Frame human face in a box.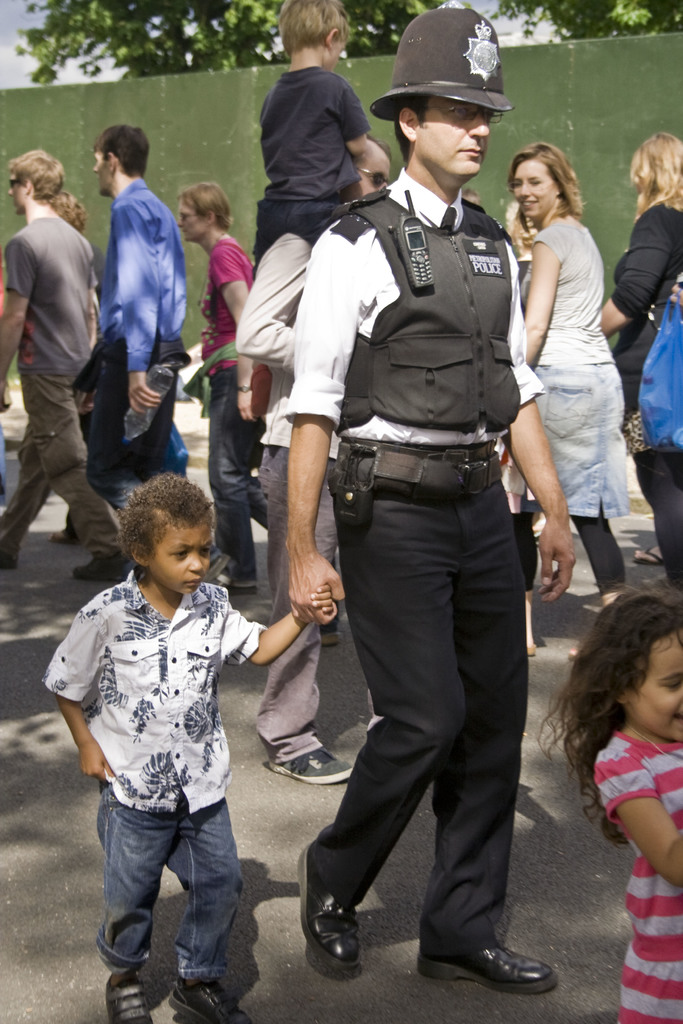
(x1=418, y1=101, x2=490, y2=180).
